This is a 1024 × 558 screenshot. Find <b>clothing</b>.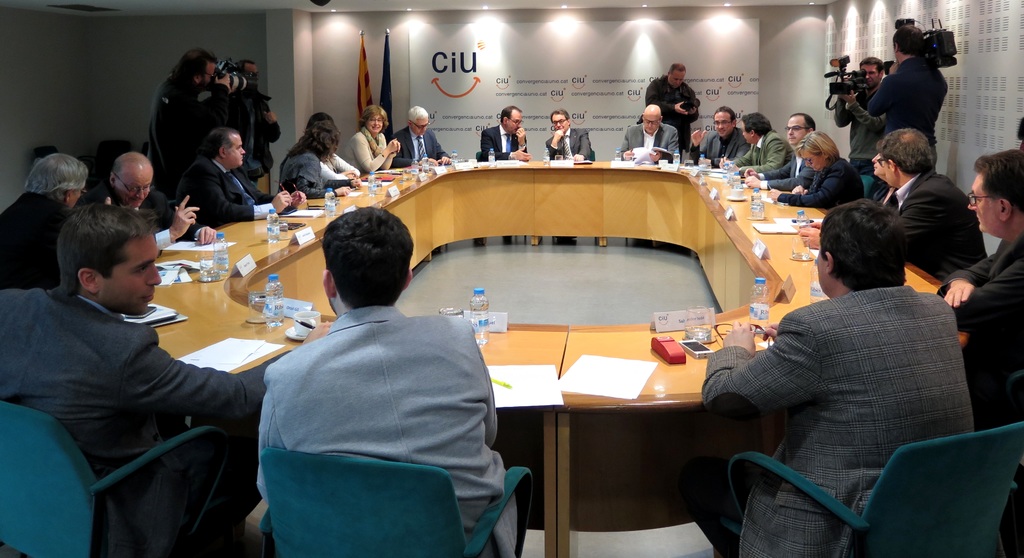
Bounding box: x1=620 y1=127 x2=684 y2=159.
